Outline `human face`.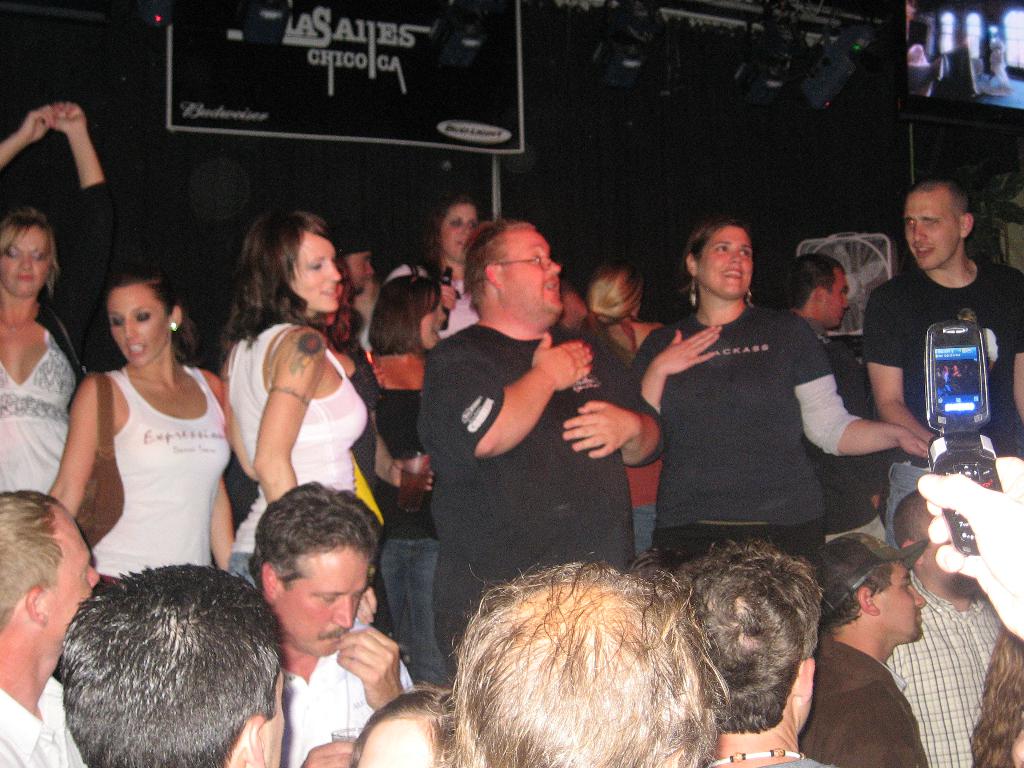
Outline: (left=416, top=298, right=445, bottom=349).
